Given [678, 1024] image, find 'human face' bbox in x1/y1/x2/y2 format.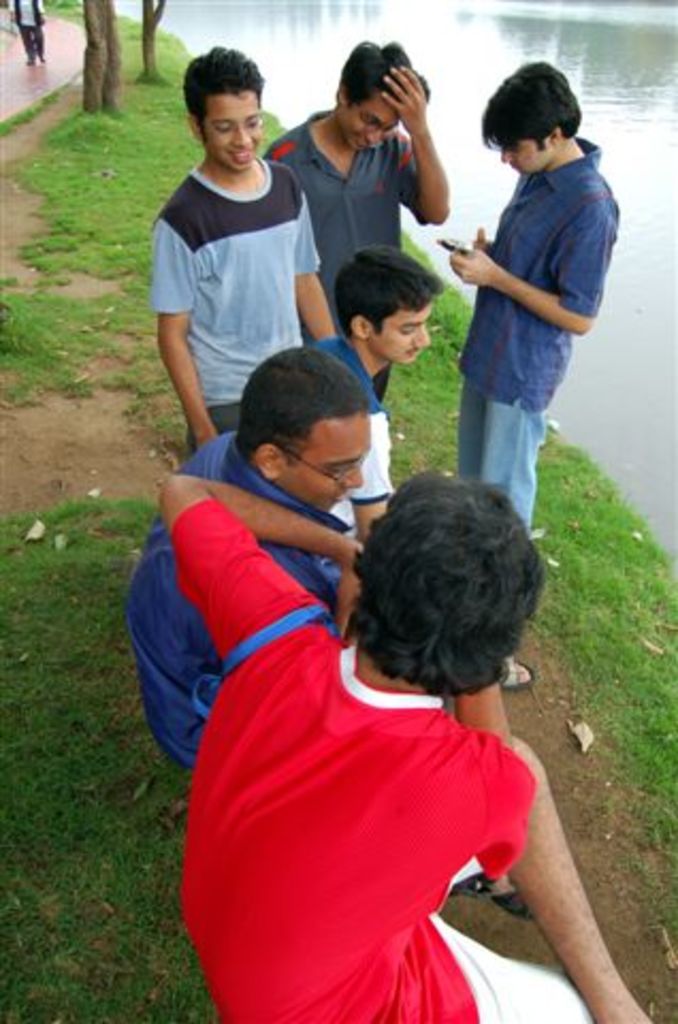
281/405/367/512.
